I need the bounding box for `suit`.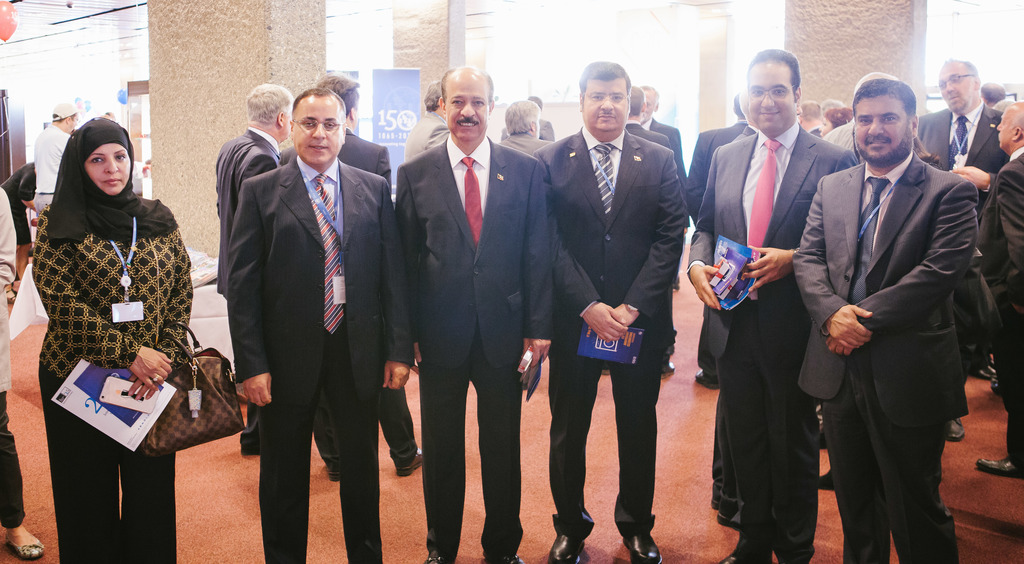
Here it is: bbox=(693, 120, 747, 374).
